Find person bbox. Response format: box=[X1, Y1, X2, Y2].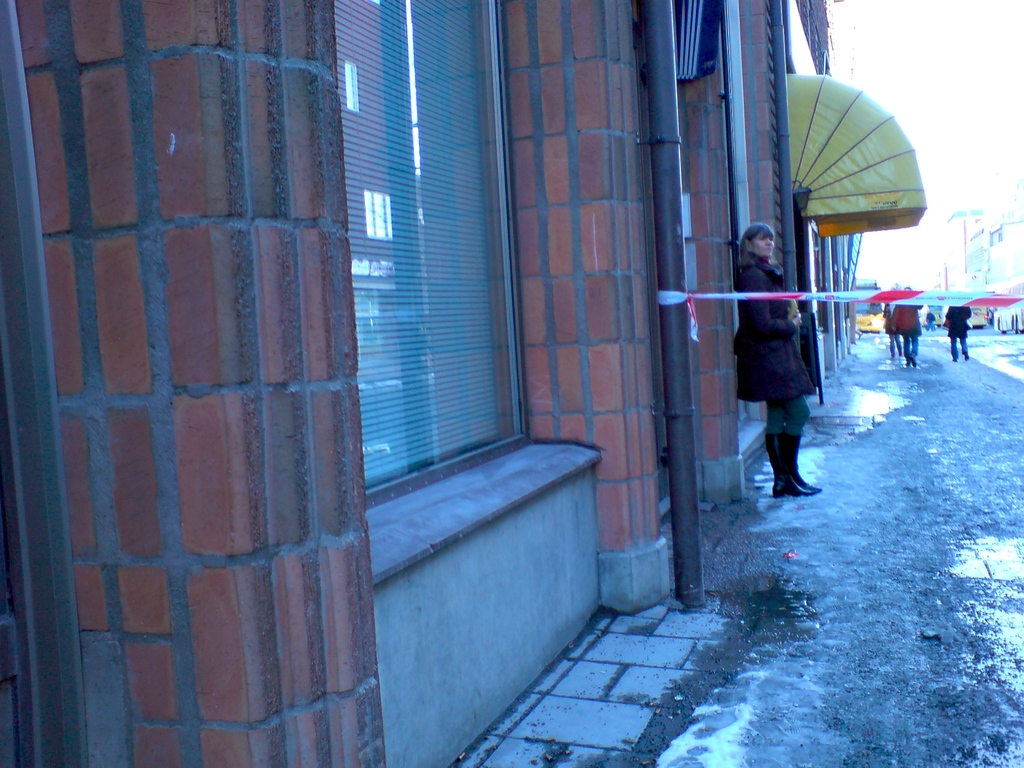
box=[732, 203, 818, 506].
